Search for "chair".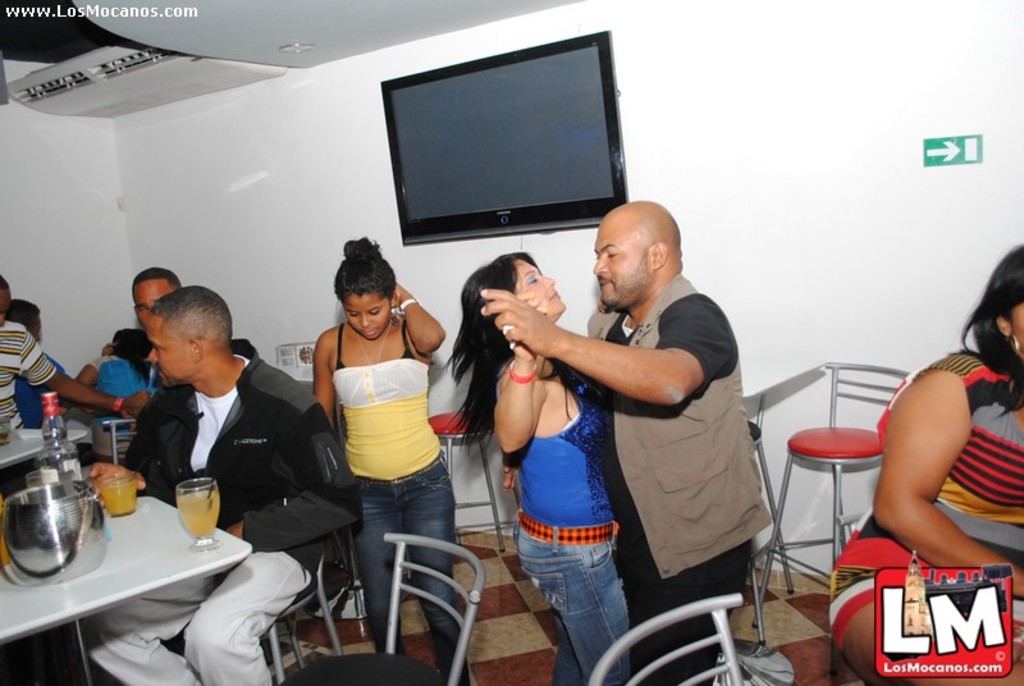
Found at bbox=(257, 552, 347, 685).
